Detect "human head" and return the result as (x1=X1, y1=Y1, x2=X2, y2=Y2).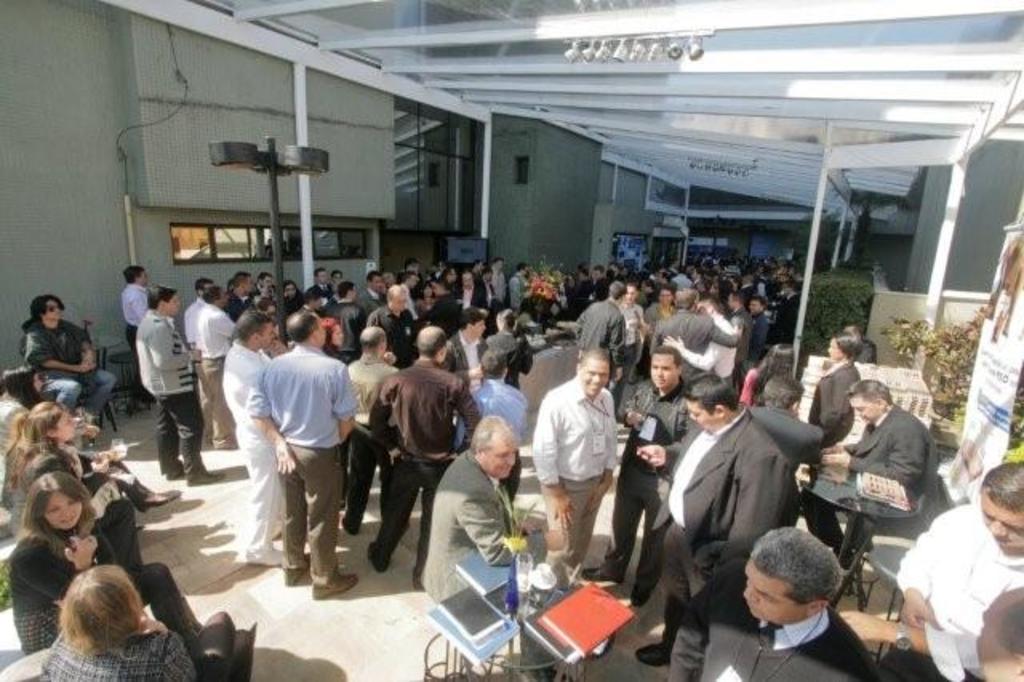
(x1=258, y1=275, x2=269, y2=290).
